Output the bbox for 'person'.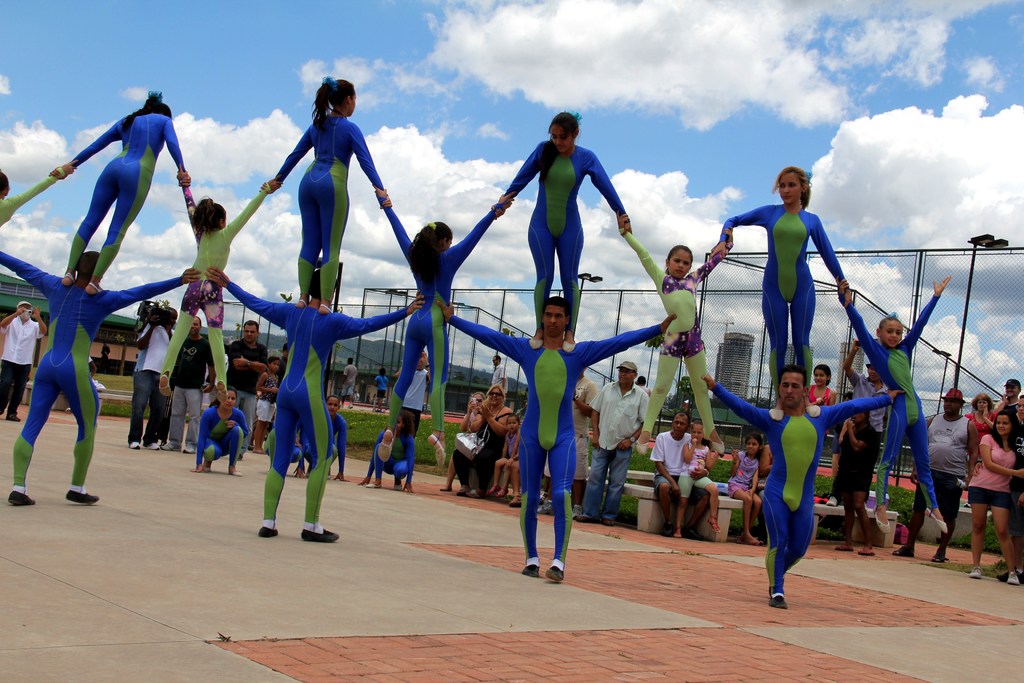
962 410 1017 591.
